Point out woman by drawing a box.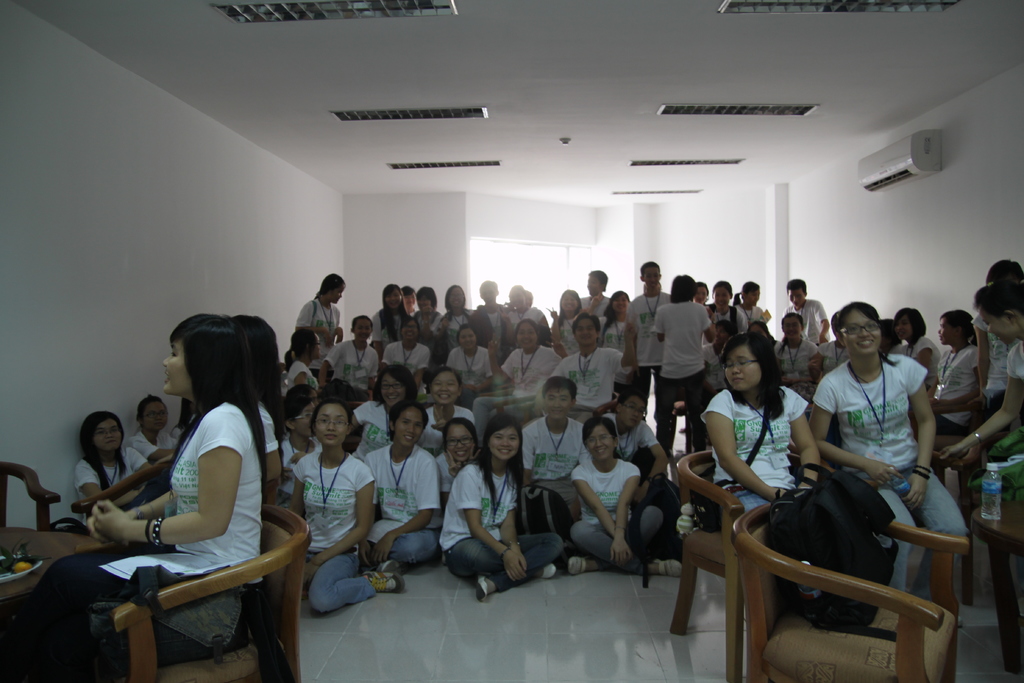
detection(442, 415, 568, 605).
